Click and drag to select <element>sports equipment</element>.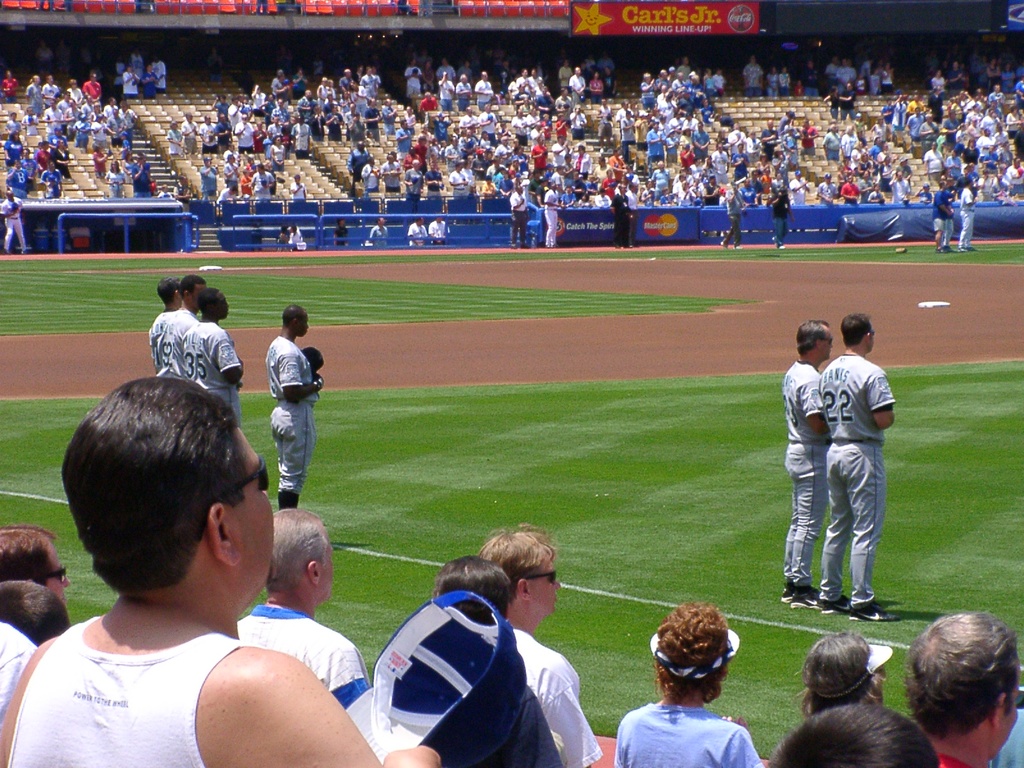
Selection: left=779, top=582, right=804, bottom=607.
